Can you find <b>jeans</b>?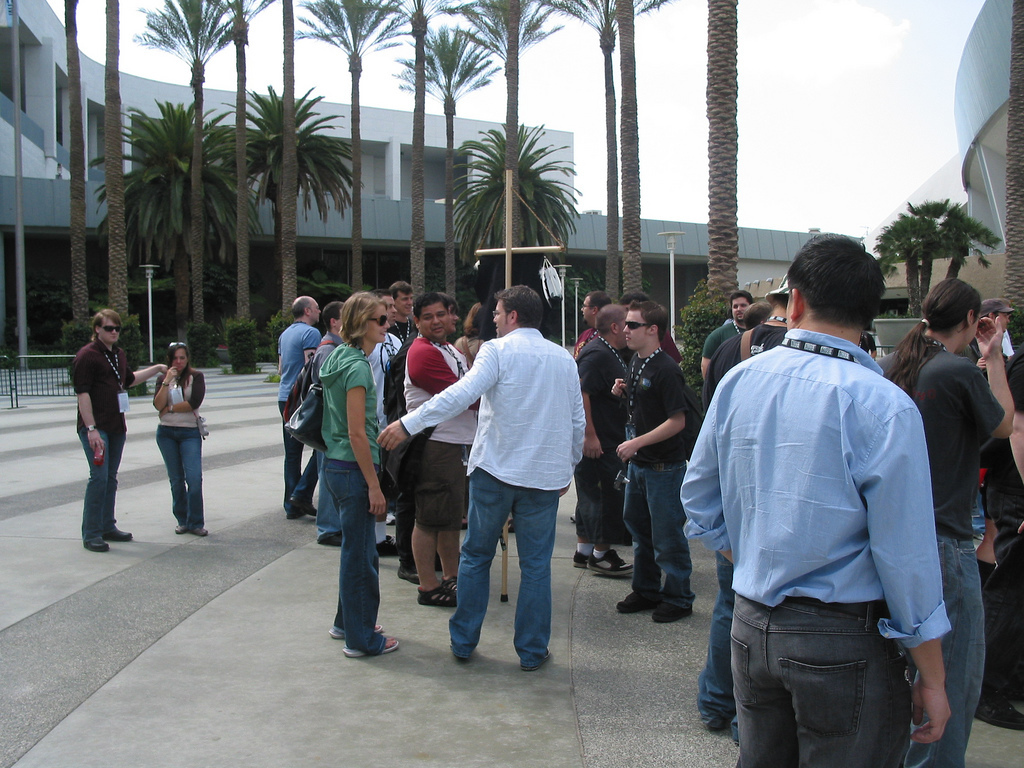
Yes, bounding box: {"x1": 902, "y1": 532, "x2": 983, "y2": 767}.
